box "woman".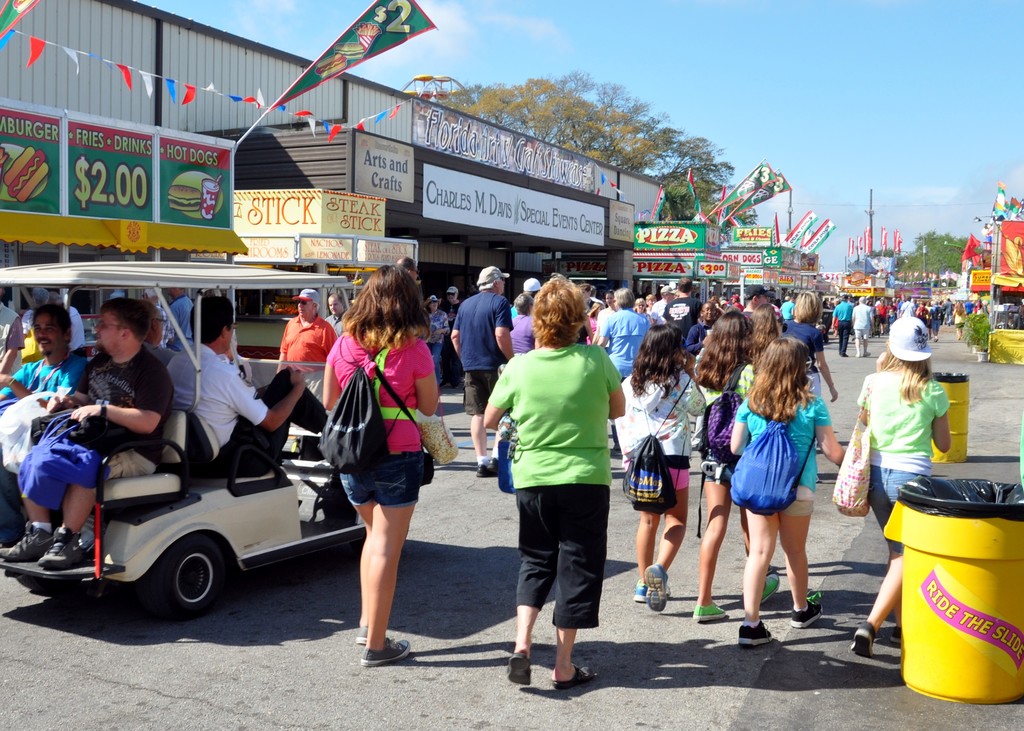
bbox(719, 344, 855, 651).
